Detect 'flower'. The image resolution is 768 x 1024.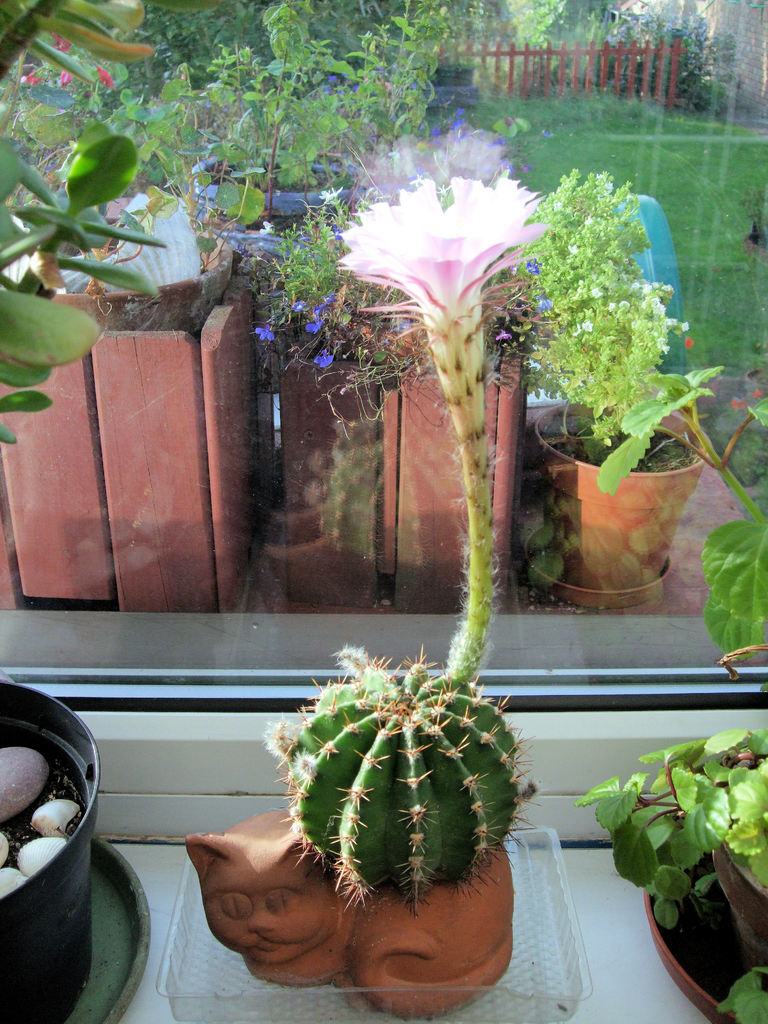
BBox(24, 69, 43, 87).
